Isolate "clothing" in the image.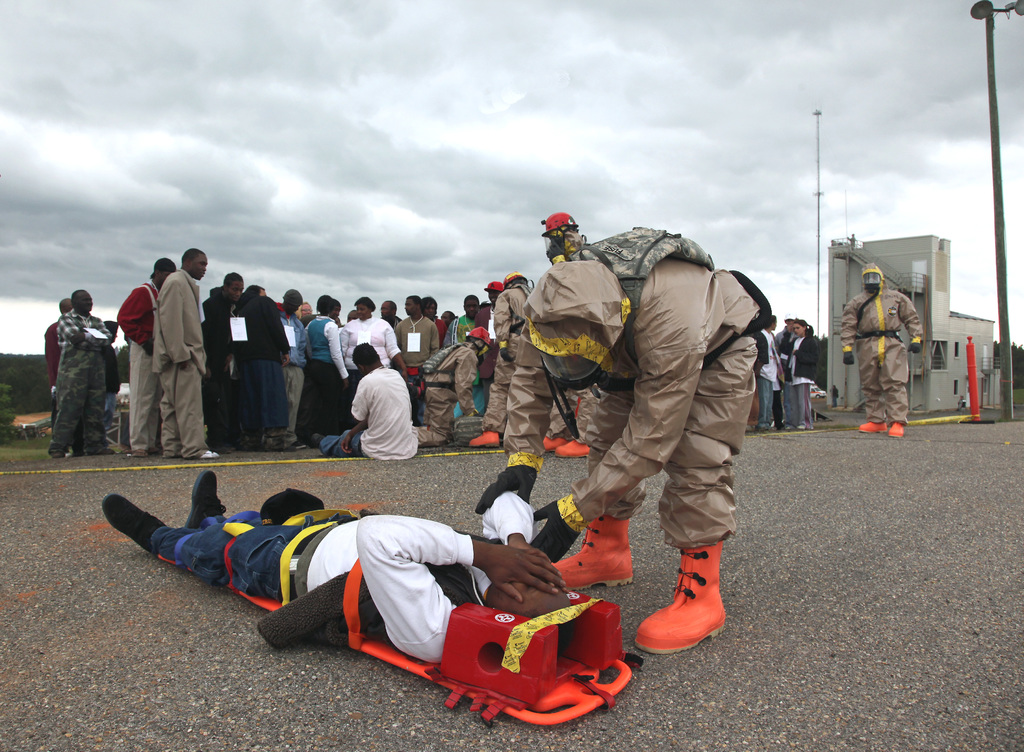
Isolated region: 444:310:476:344.
